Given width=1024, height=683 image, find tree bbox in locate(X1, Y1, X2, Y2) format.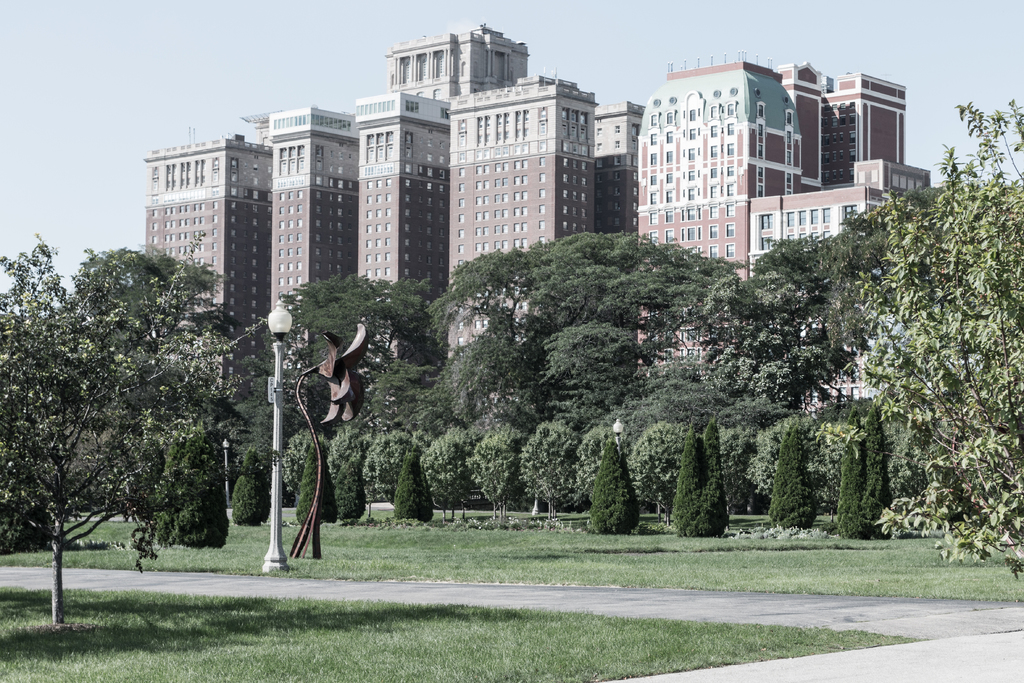
locate(698, 424, 733, 544).
